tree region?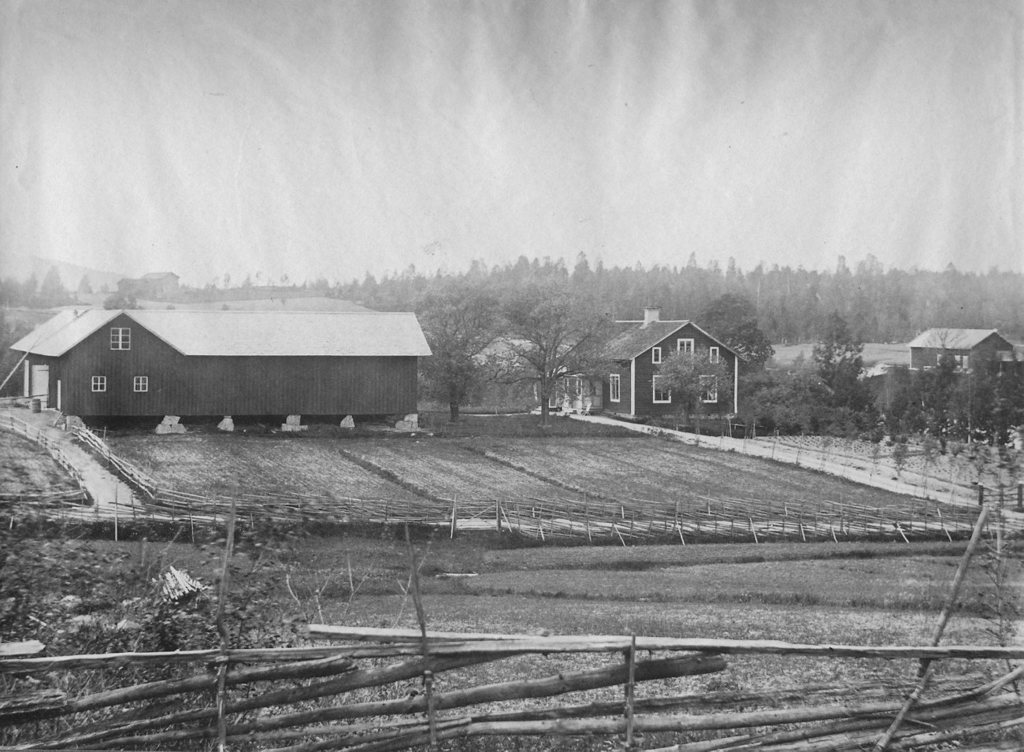
<box>20,272,41,305</box>
